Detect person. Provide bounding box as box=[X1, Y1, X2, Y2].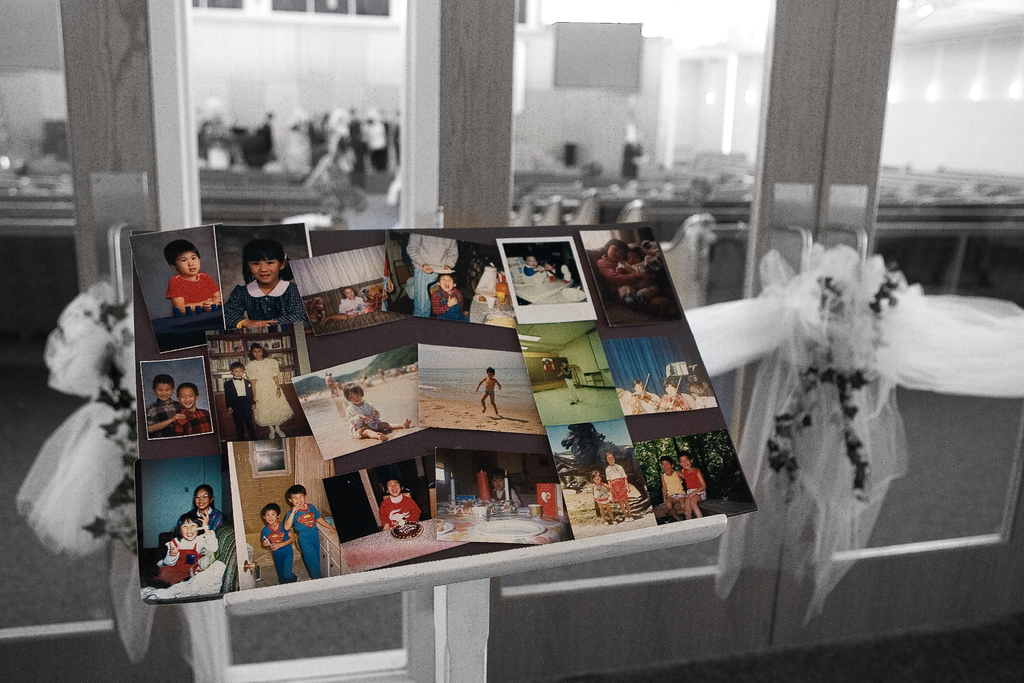
box=[281, 483, 333, 576].
